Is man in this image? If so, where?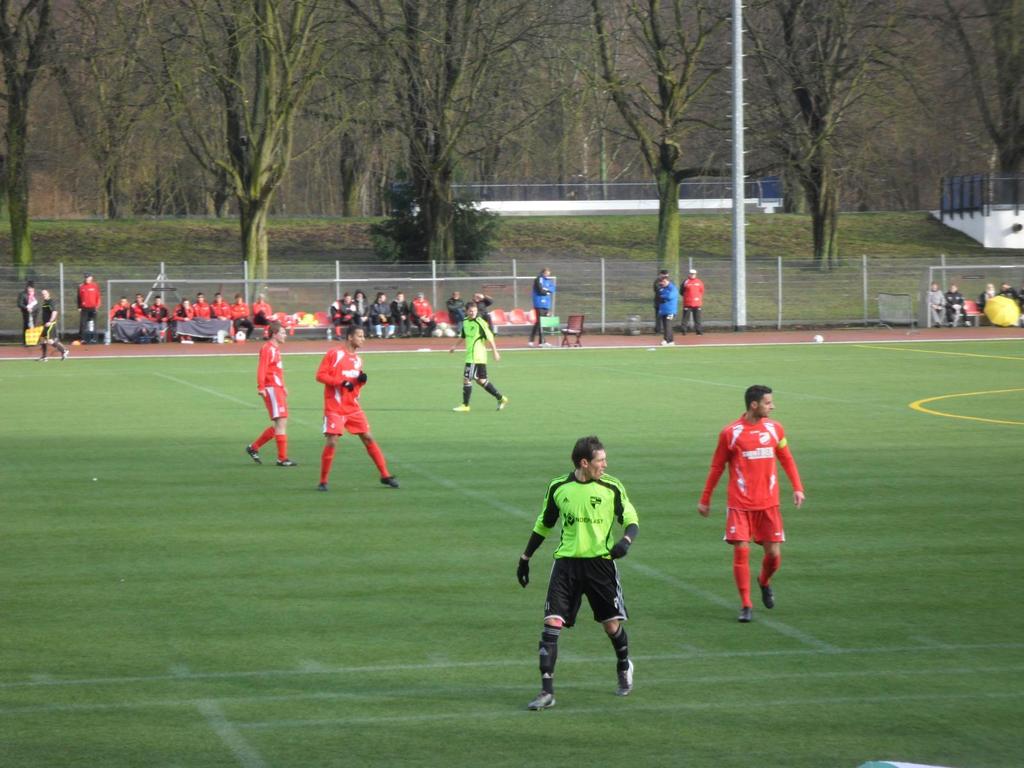
Yes, at (x1=112, y1=292, x2=134, y2=316).
